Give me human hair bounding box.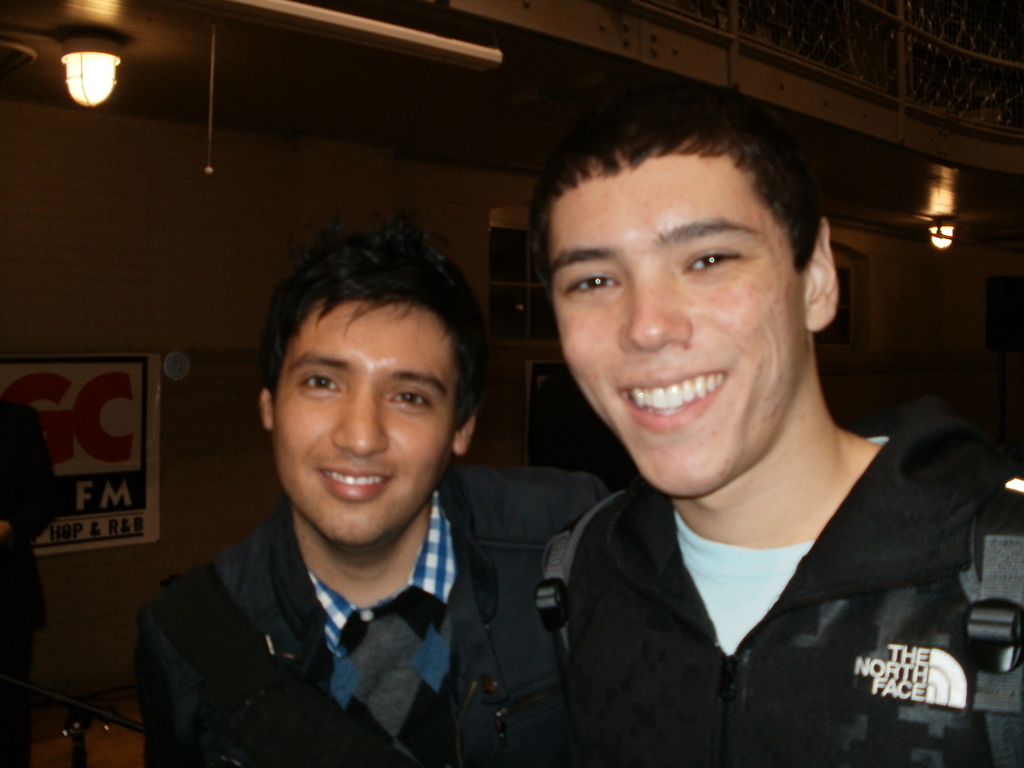
detection(237, 220, 481, 475).
